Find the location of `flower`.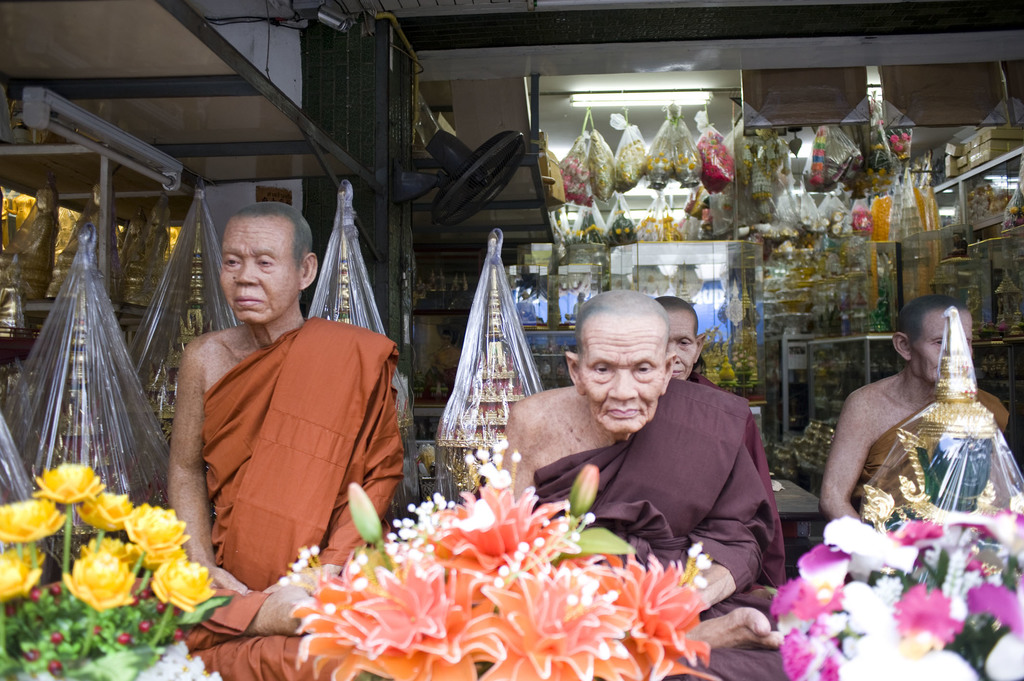
Location: 970,577,1023,639.
